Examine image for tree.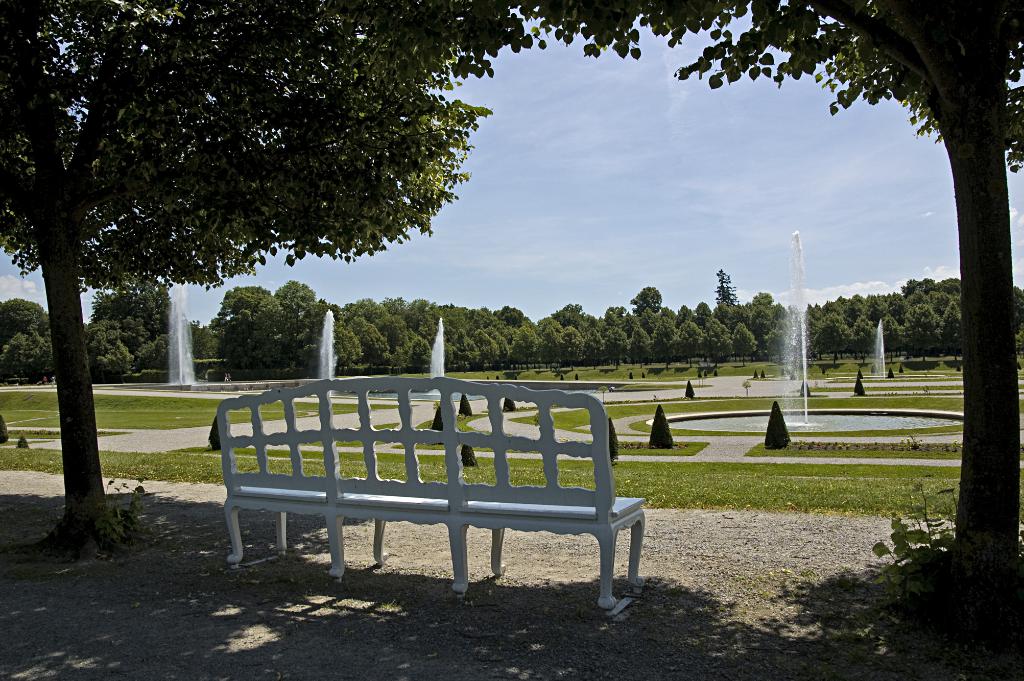
Examination result: [x1=0, y1=296, x2=43, y2=348].
